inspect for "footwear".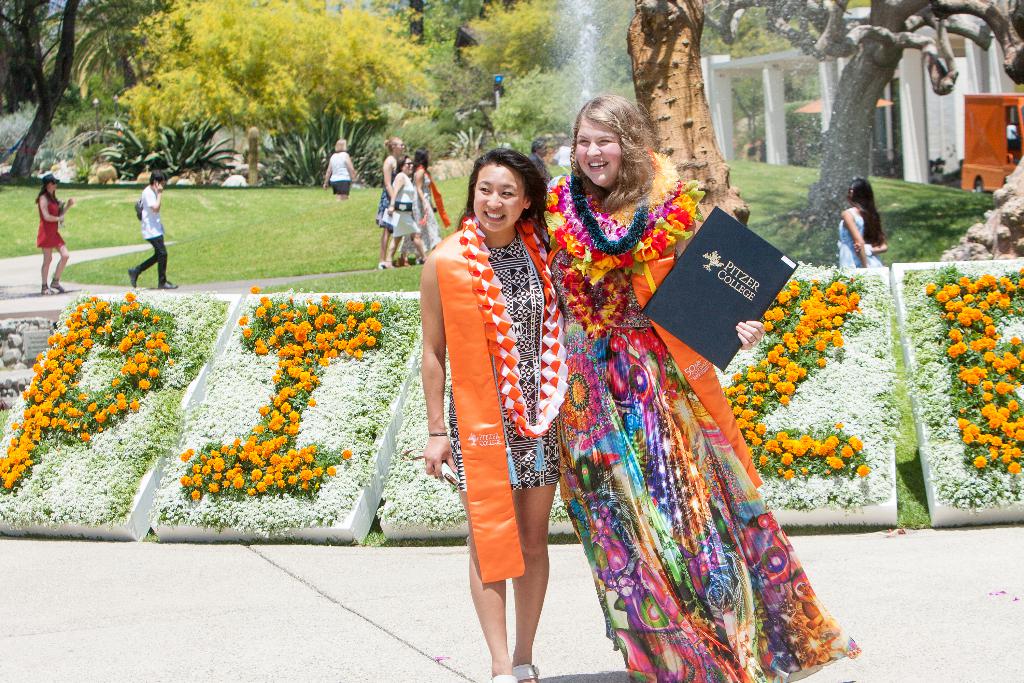
Inspection: crop(515, 668, 538, 682).
